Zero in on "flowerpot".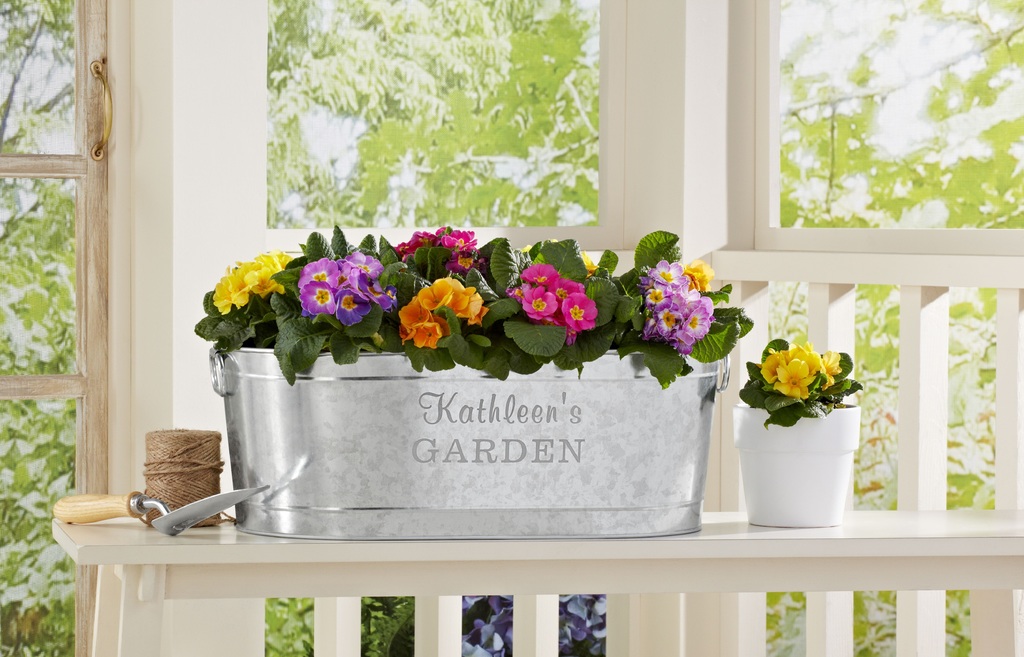
Zeroed in: box=[742, 395, 861, 534].
